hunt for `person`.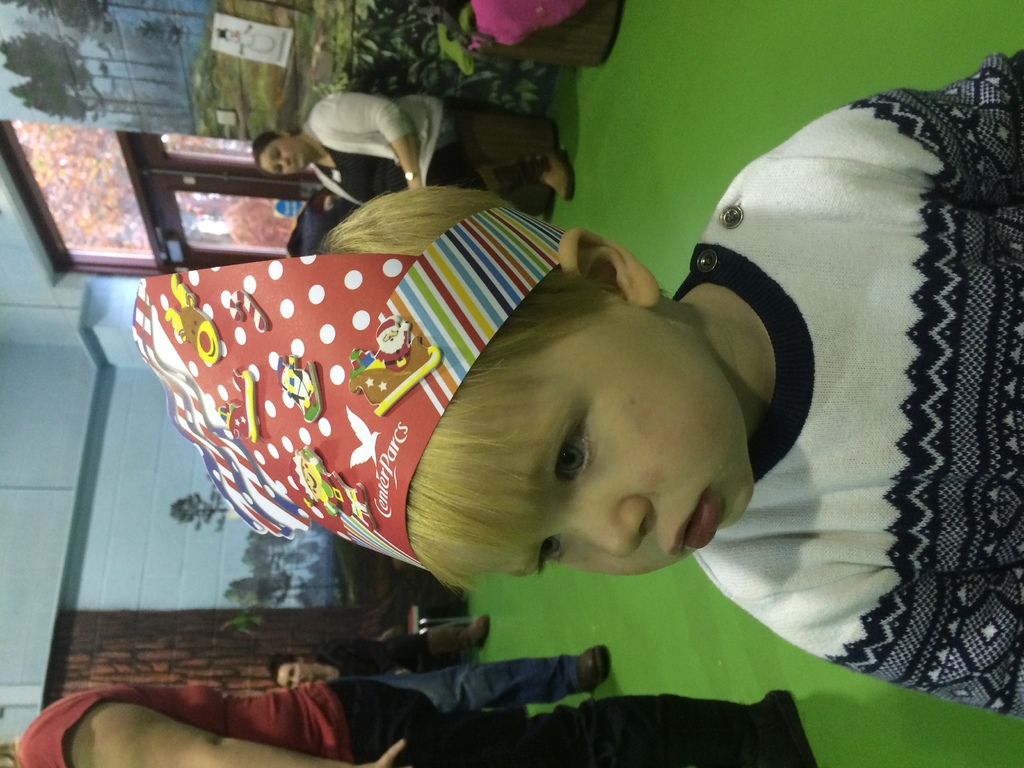
Hunted down at box(0, 674, 826, 767).
